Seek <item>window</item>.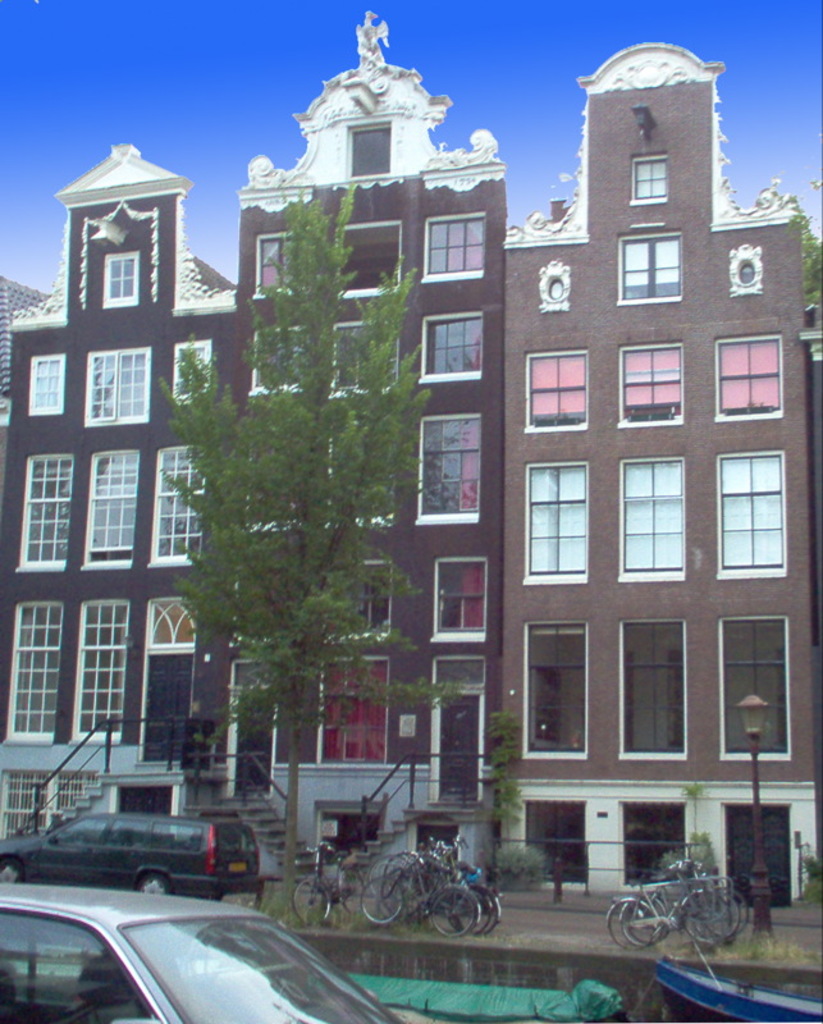
(246,452,315,525).
